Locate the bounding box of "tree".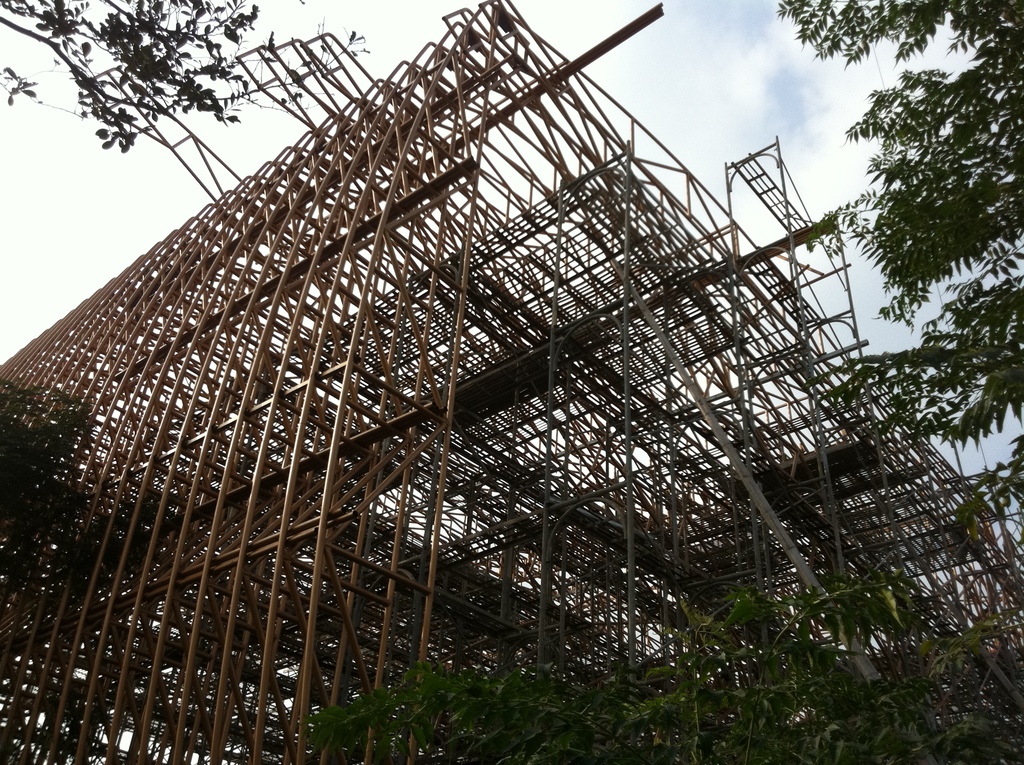
Bounding box: Rect(0, 378, 156, 598).
